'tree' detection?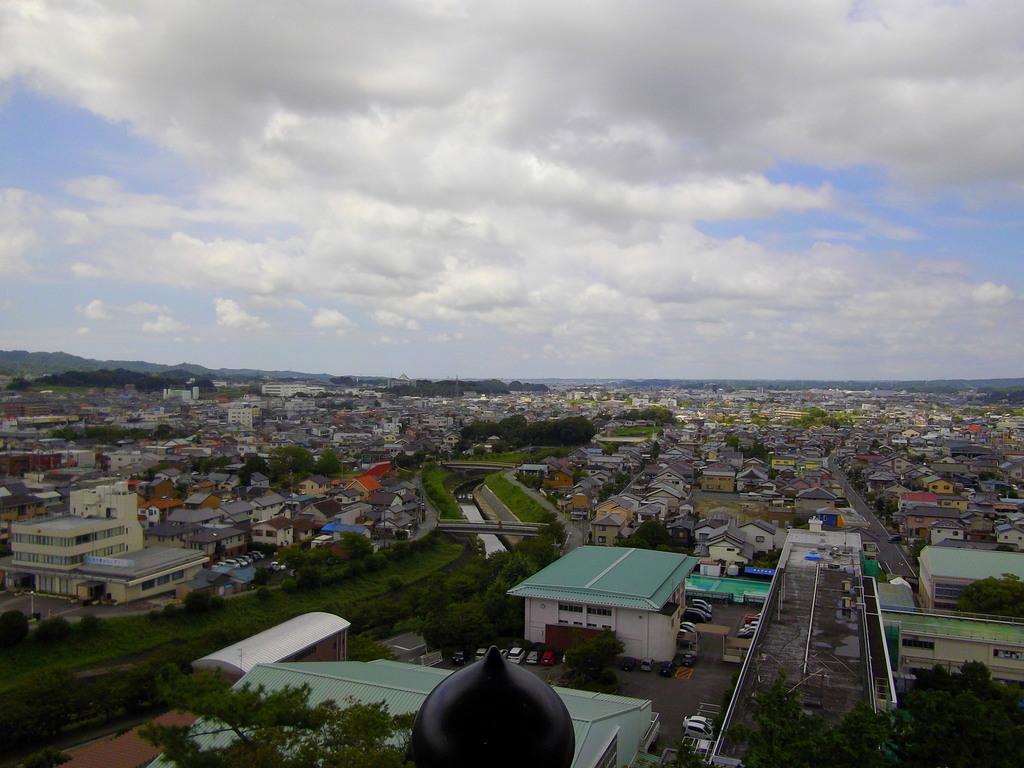
Rect(421, 608, 452, 656)
